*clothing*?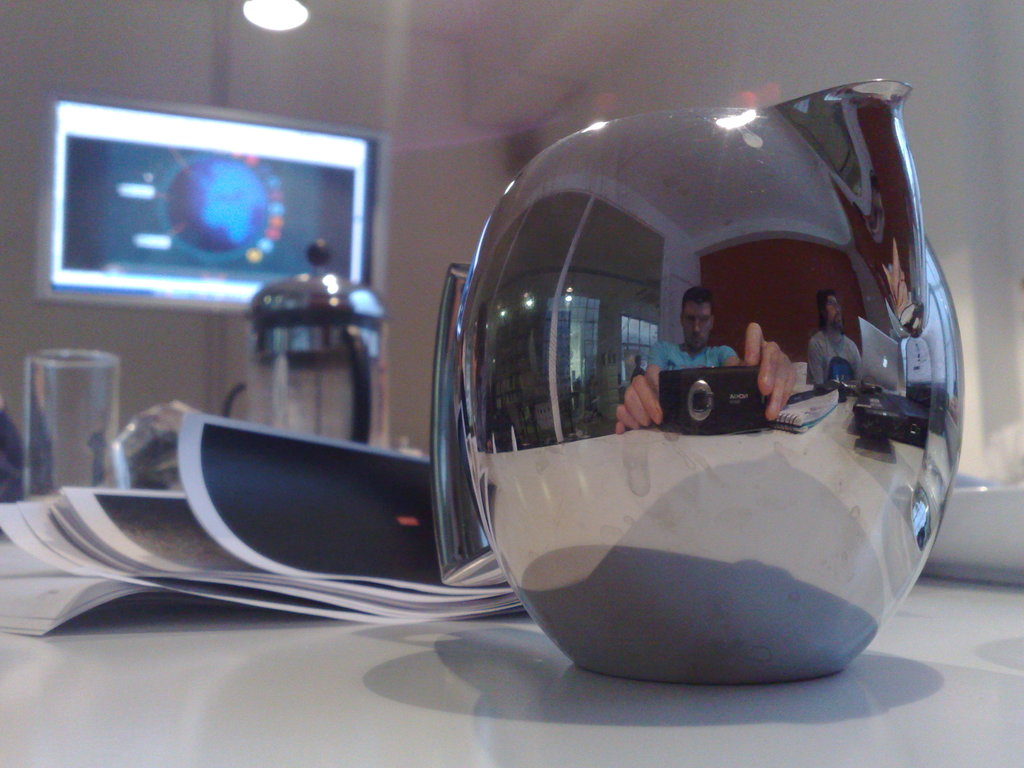
(806, 324, 867, 402)
